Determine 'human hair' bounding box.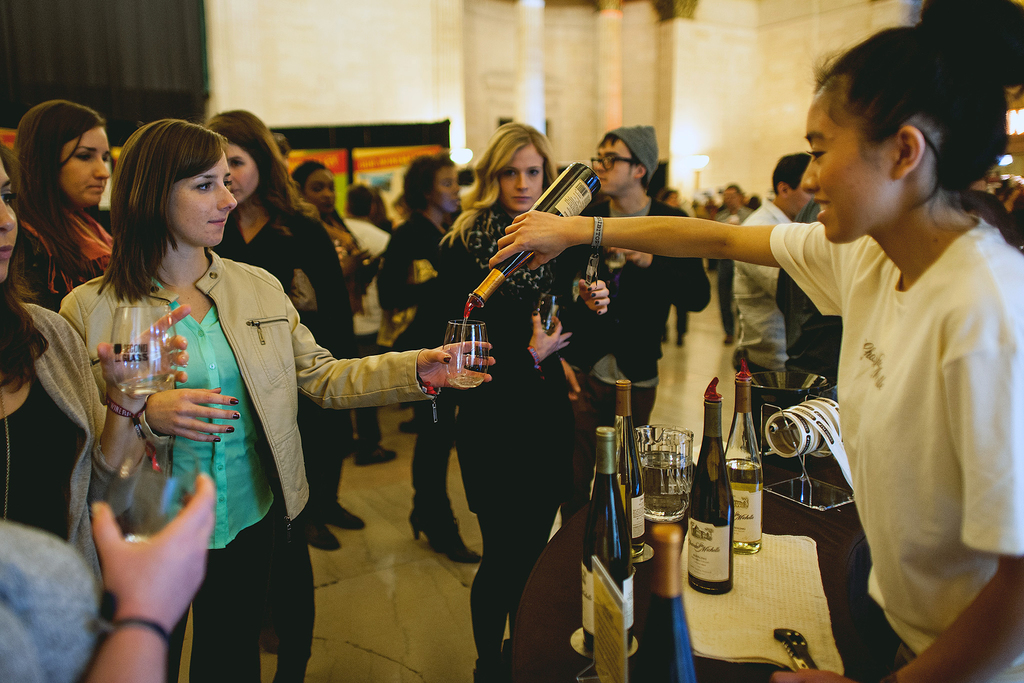
Determined: <box>741,195,762,210</box>.
